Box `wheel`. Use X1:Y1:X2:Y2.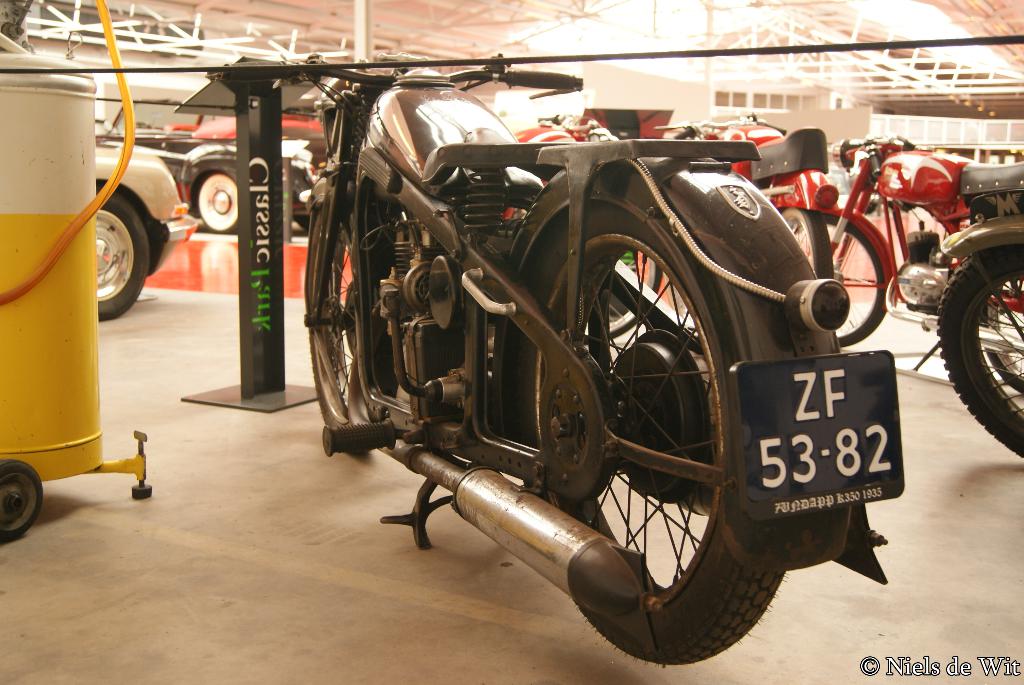
301:185:406:452.
